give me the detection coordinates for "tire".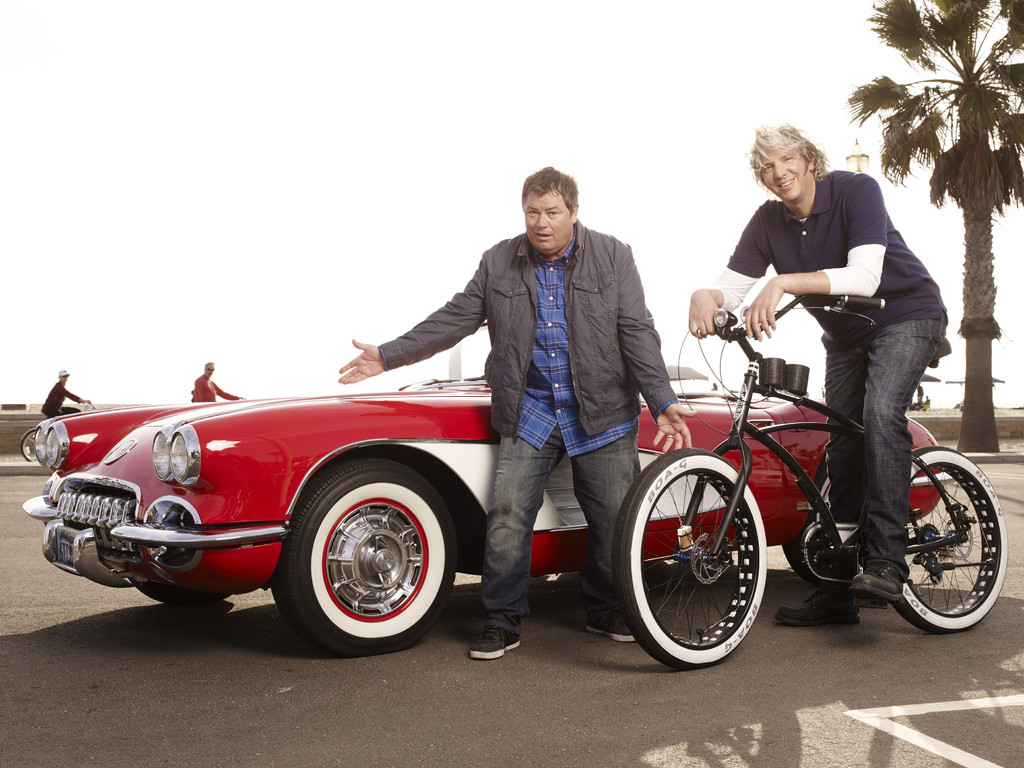
(261, 449, 460, 655).
